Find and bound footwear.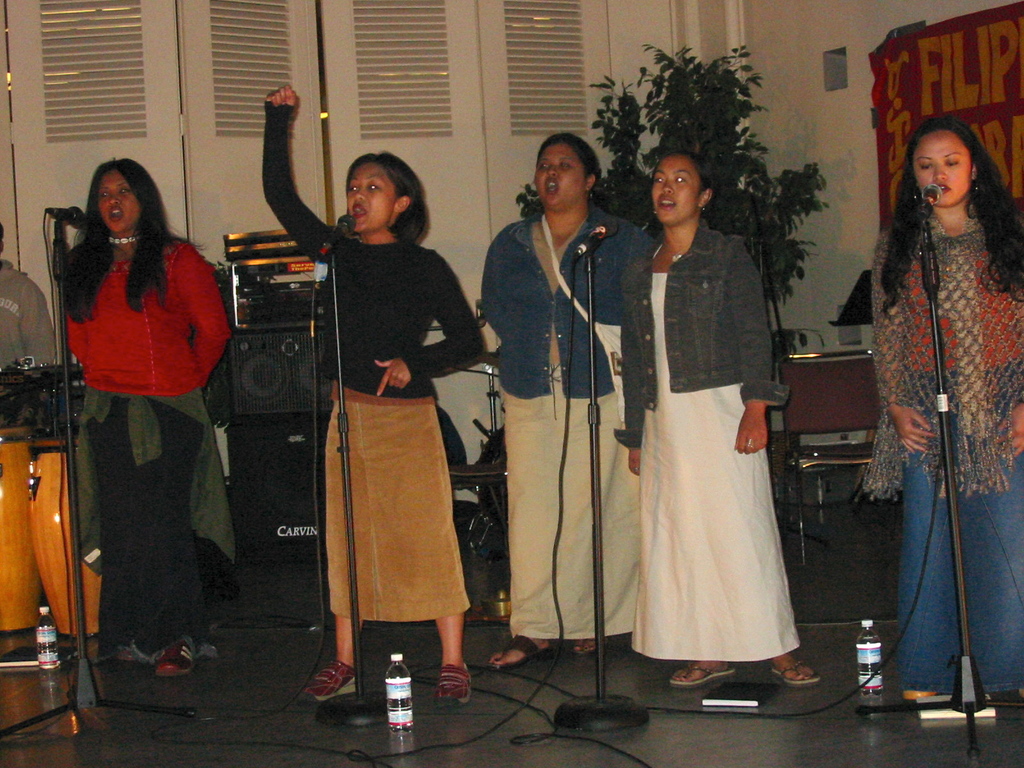
Bound: (762, 648, 820, 698).
